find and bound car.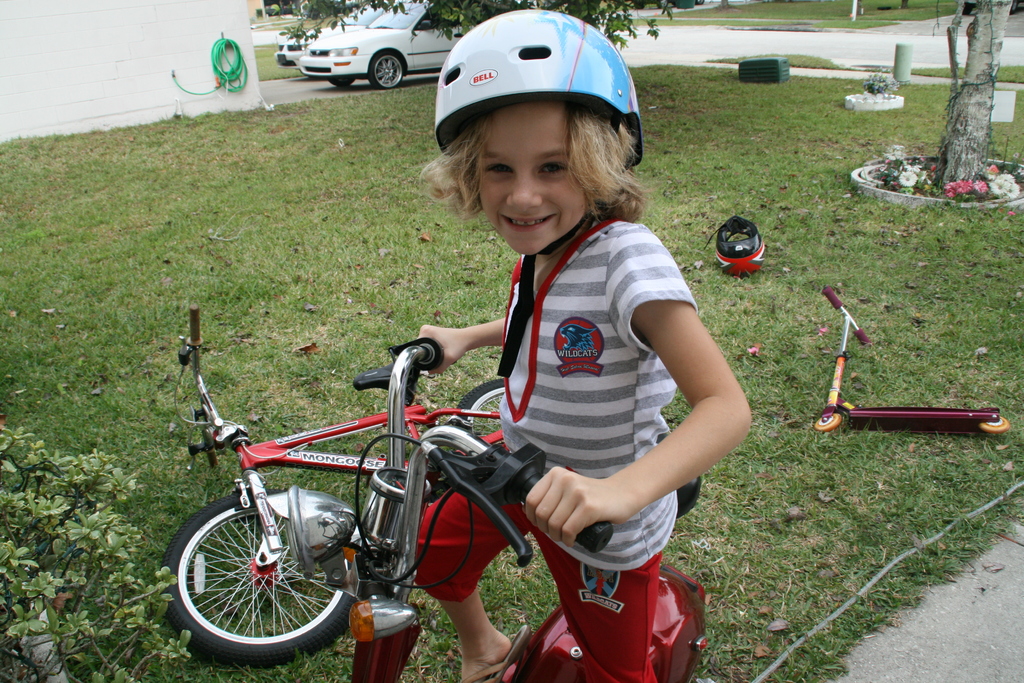
Bound: select_region(276, 0, 413, 76).
